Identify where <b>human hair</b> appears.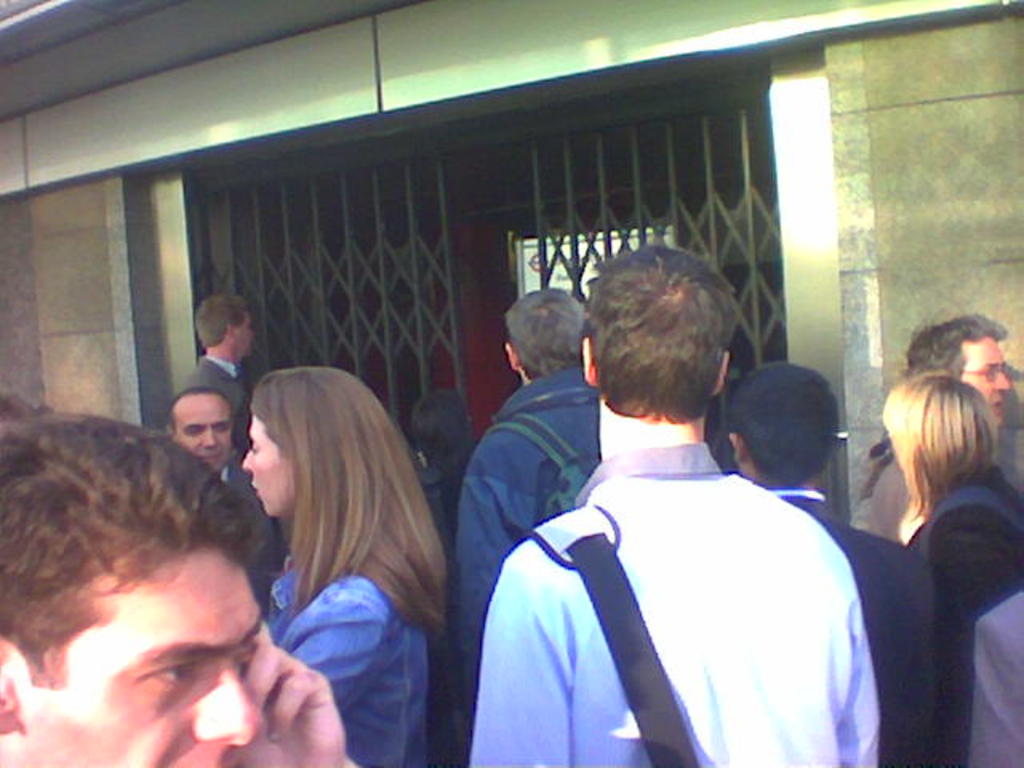
Appears at 501,285,587,376.
